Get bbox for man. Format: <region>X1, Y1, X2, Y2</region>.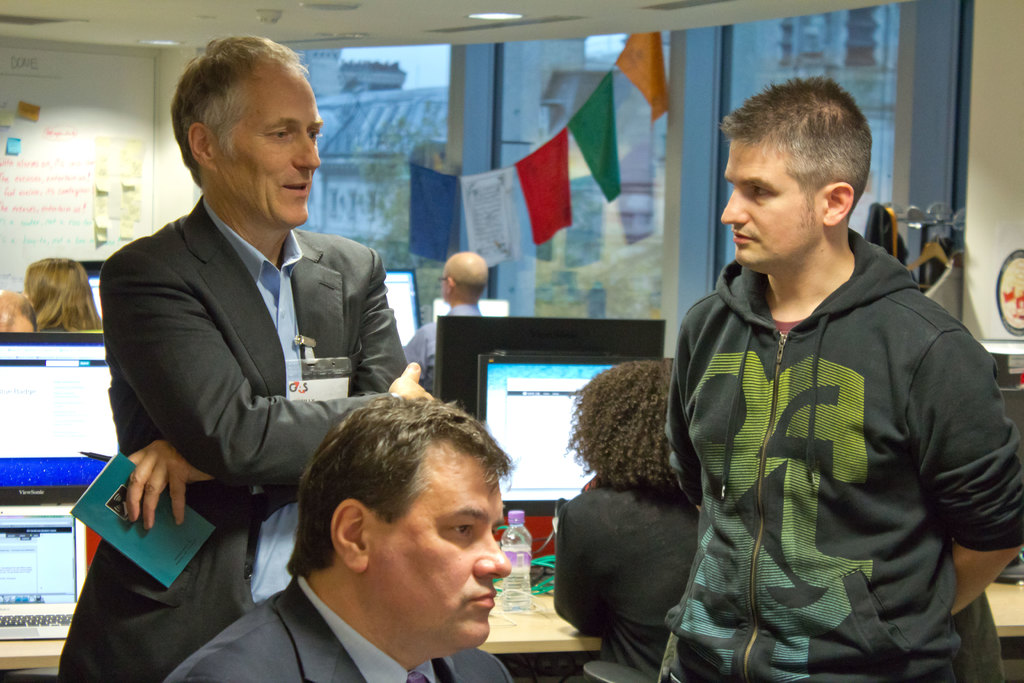
<region>60, 41, 428, 682</region>.
